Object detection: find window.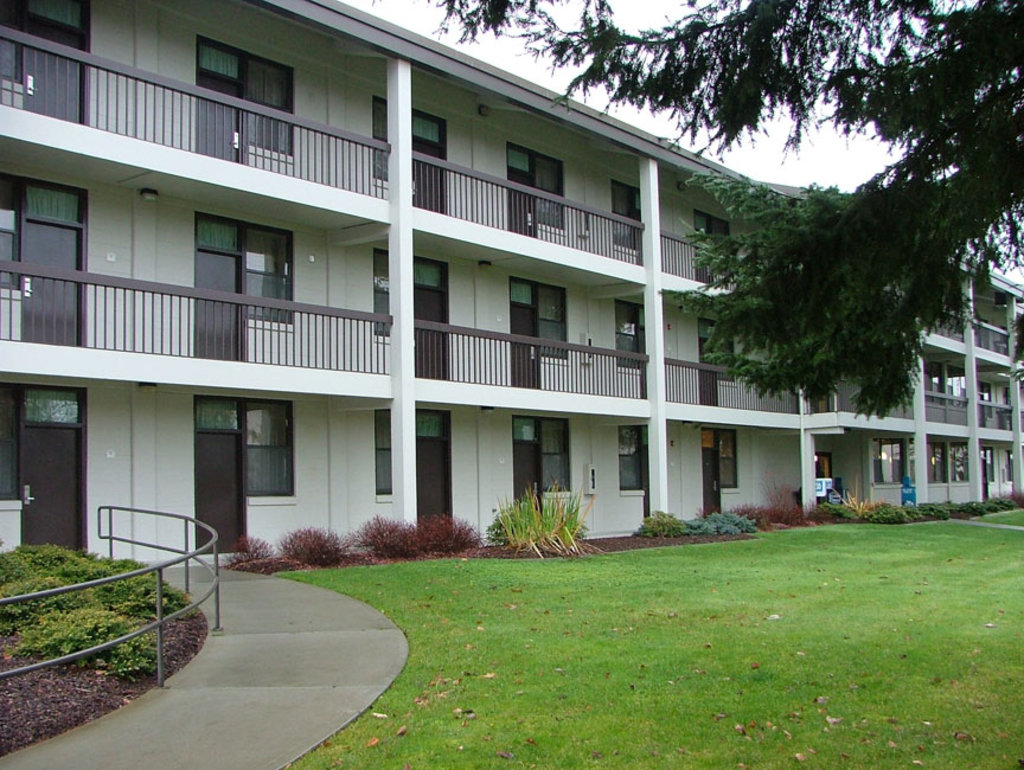
left=535, top=155, right=563, bottom=227.
